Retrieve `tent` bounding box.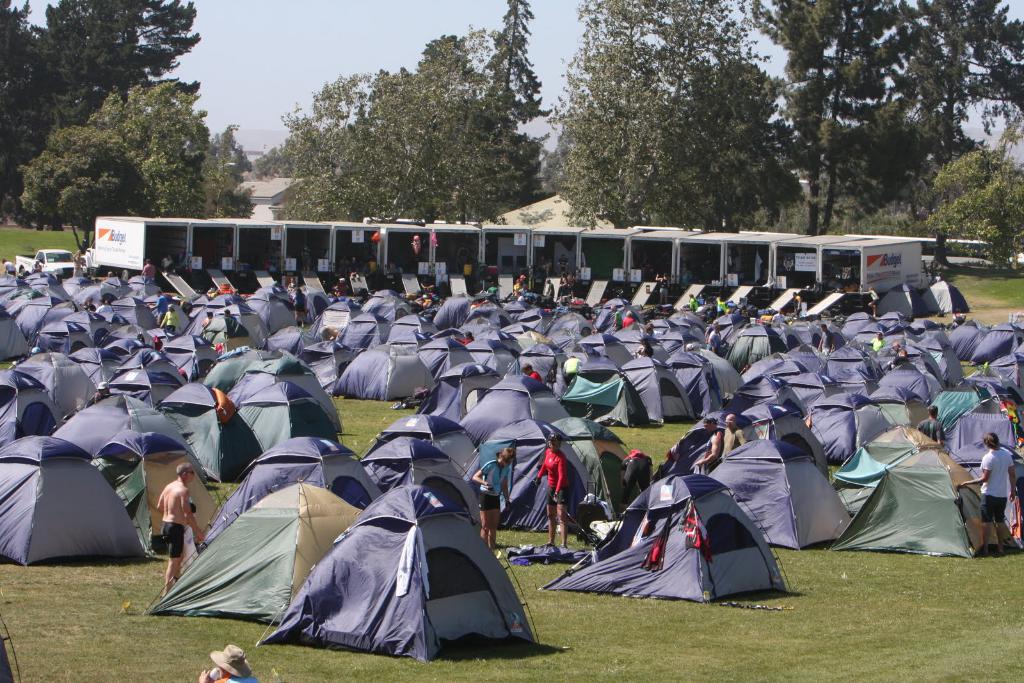
Bounding box: (257, 487, 541, 665).
